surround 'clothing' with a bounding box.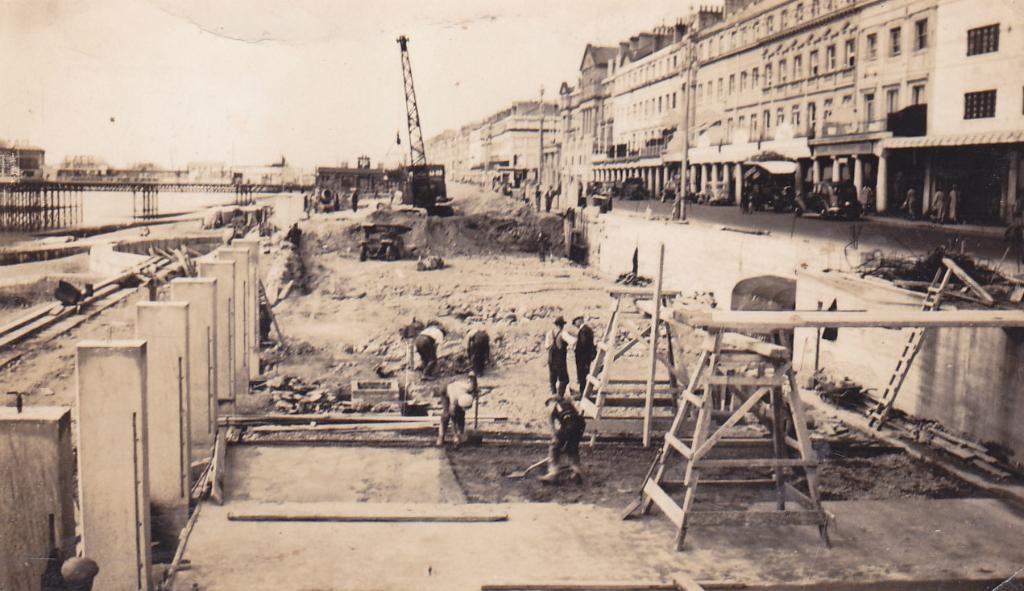
box(437, 381, 479, 441).
